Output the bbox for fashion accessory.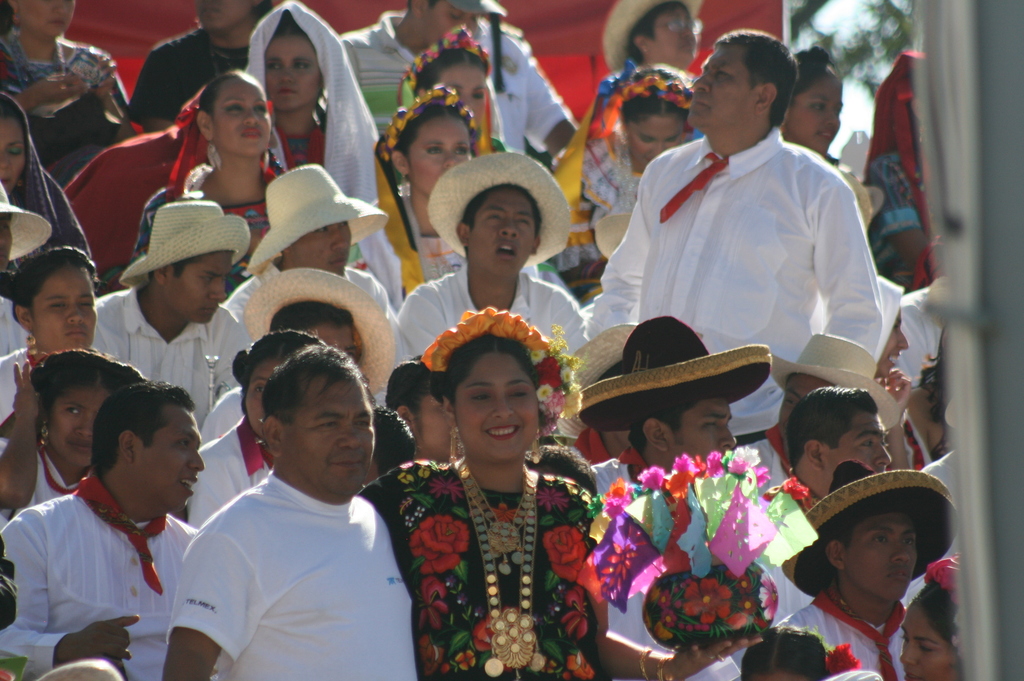
[x1=605, y1=60, x2=690, y2=97].
